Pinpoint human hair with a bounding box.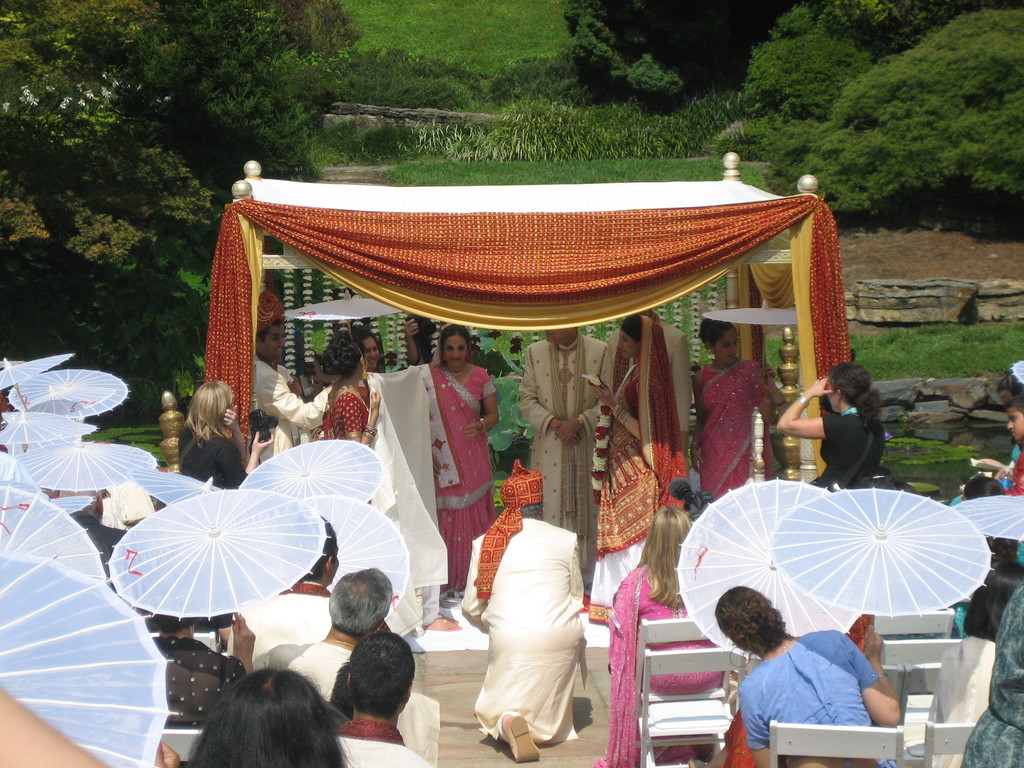
region(329, 566, 392, 632).
